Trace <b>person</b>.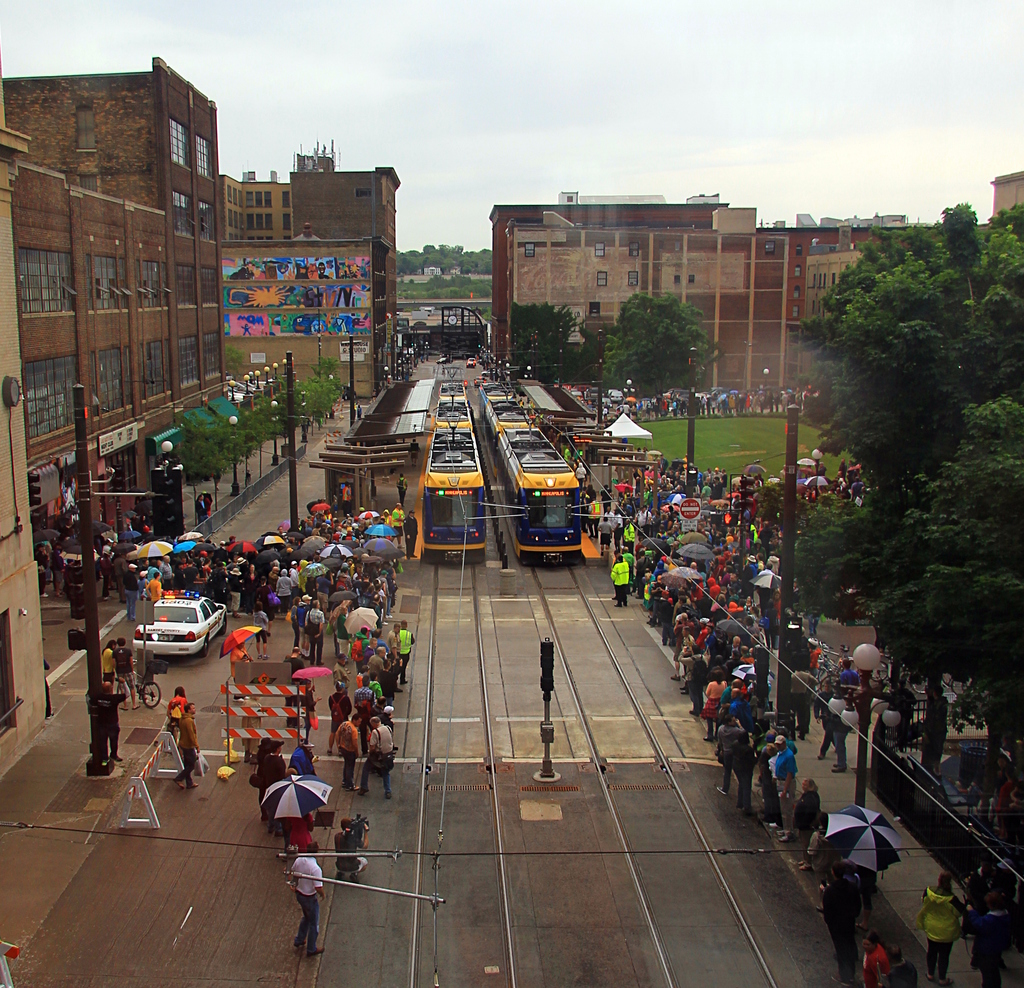
Traced to <region>992, 754, 1007, 828</region>.
